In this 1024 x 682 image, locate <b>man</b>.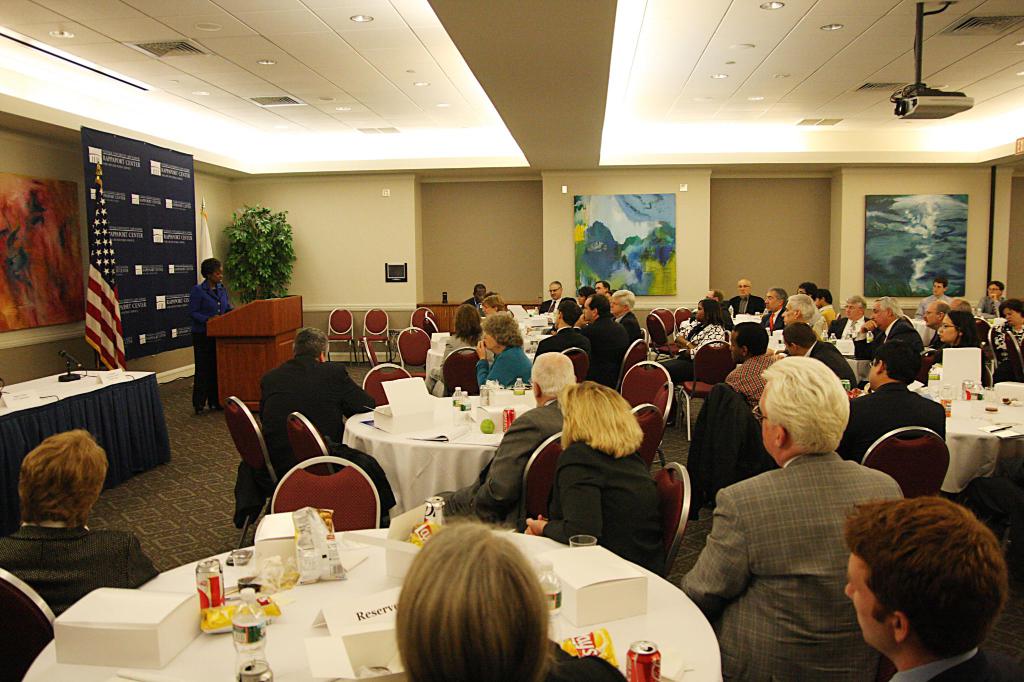
Bounding box: rect(571, 295, 627, 389).
